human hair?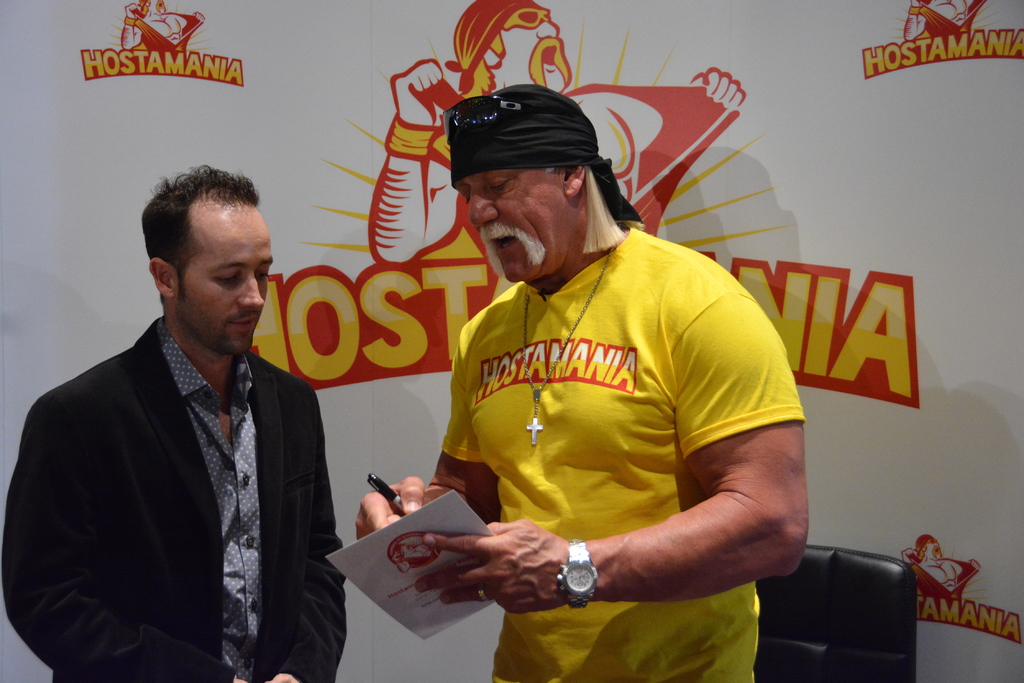
region(544, 161, 649, 259)
